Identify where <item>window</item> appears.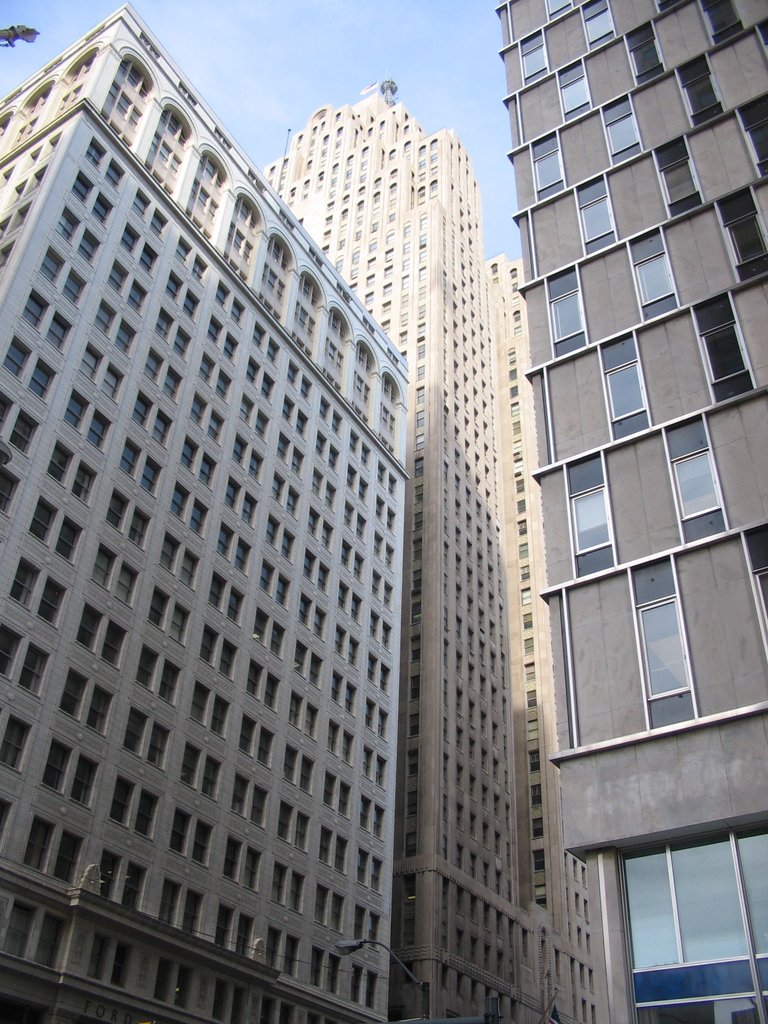
Appears at <region>315, 557, 331, 596</region>.
